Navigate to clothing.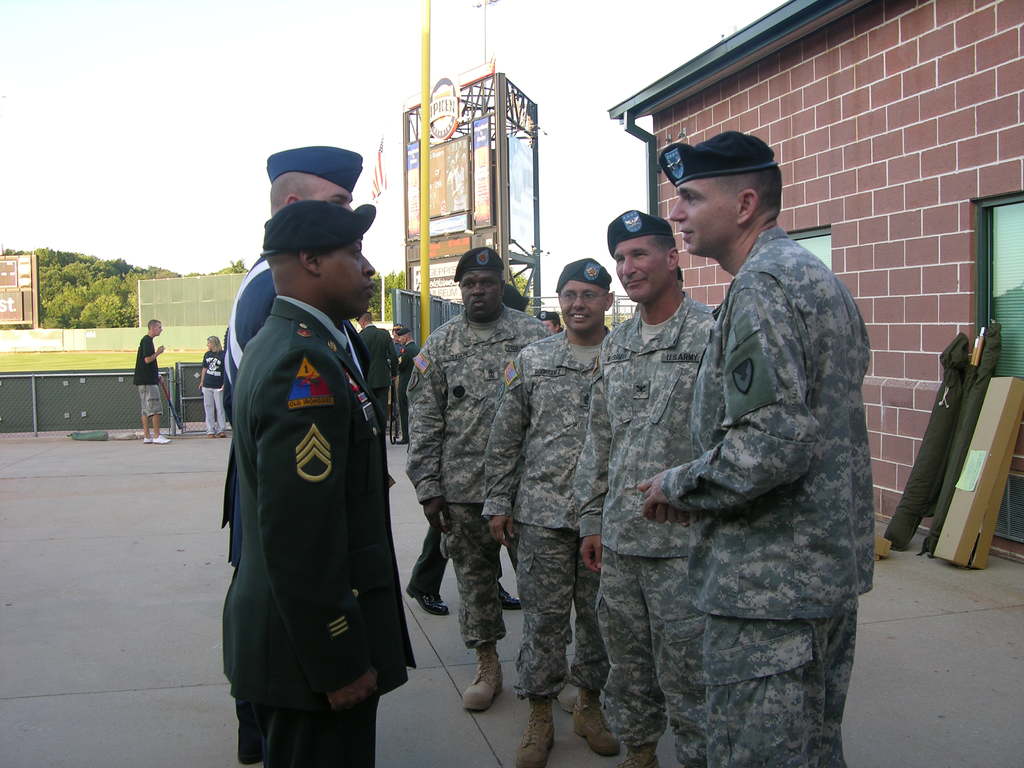
Navigation target: <bbox>472, 328, 606, 693</bbox>.
